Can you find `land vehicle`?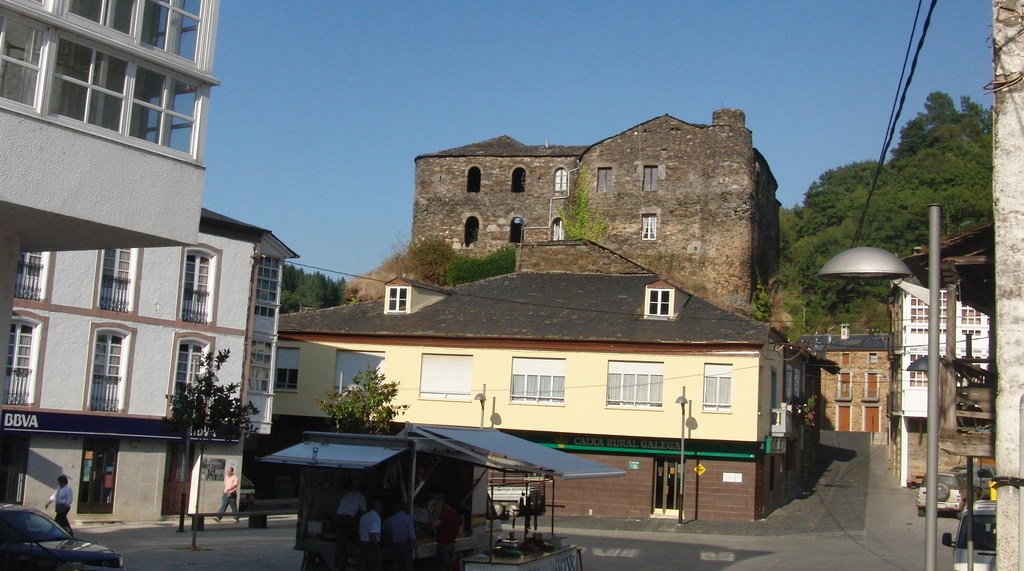
Yes, bounding box: box=[957, 462, 1002, 501].
